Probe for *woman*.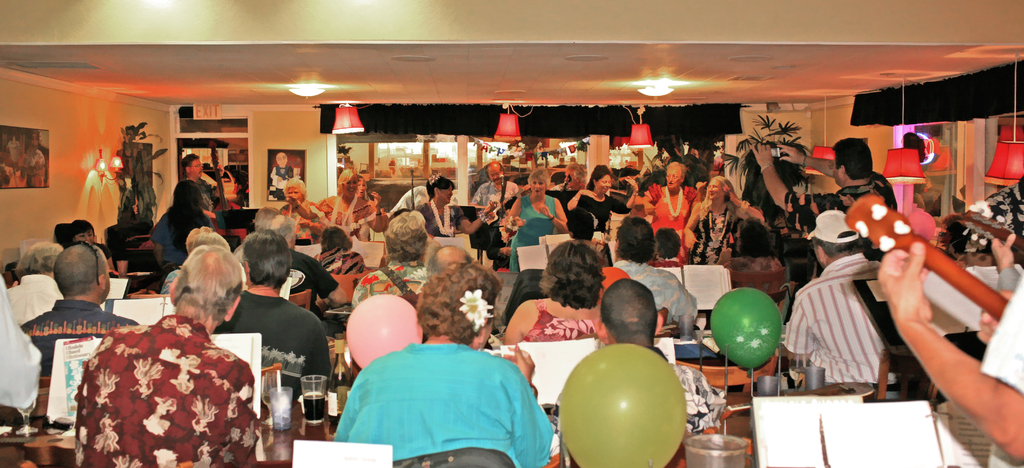
Probe result: [724, 216, 783, 278].
